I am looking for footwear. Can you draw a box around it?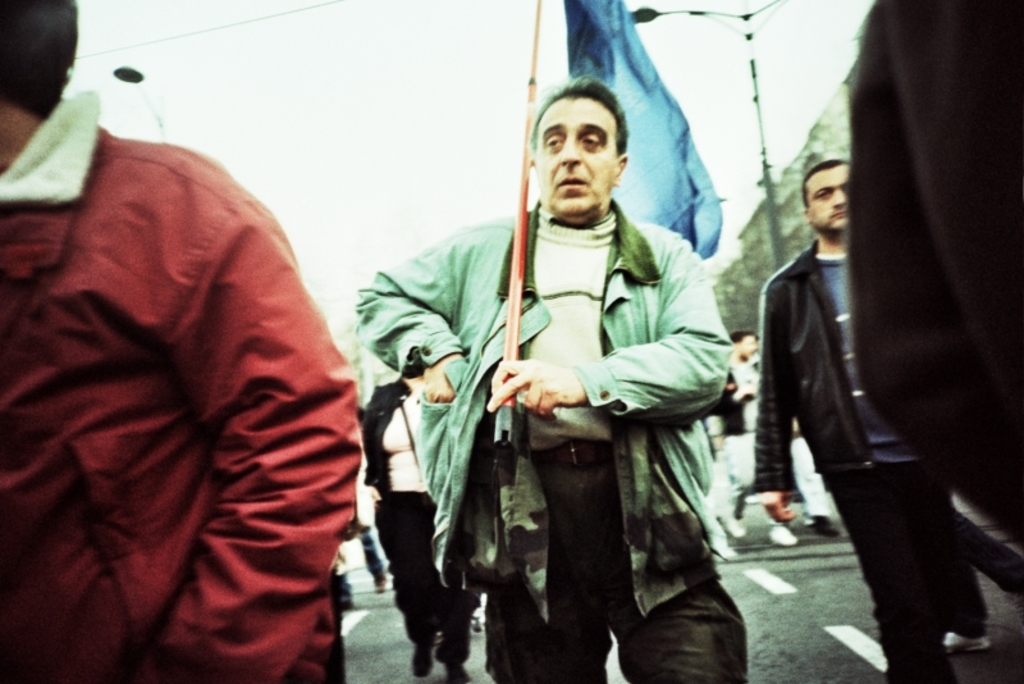
Sure, the bounding box is pyautogui.locateOnScreen(412, 648, 435, 679).
